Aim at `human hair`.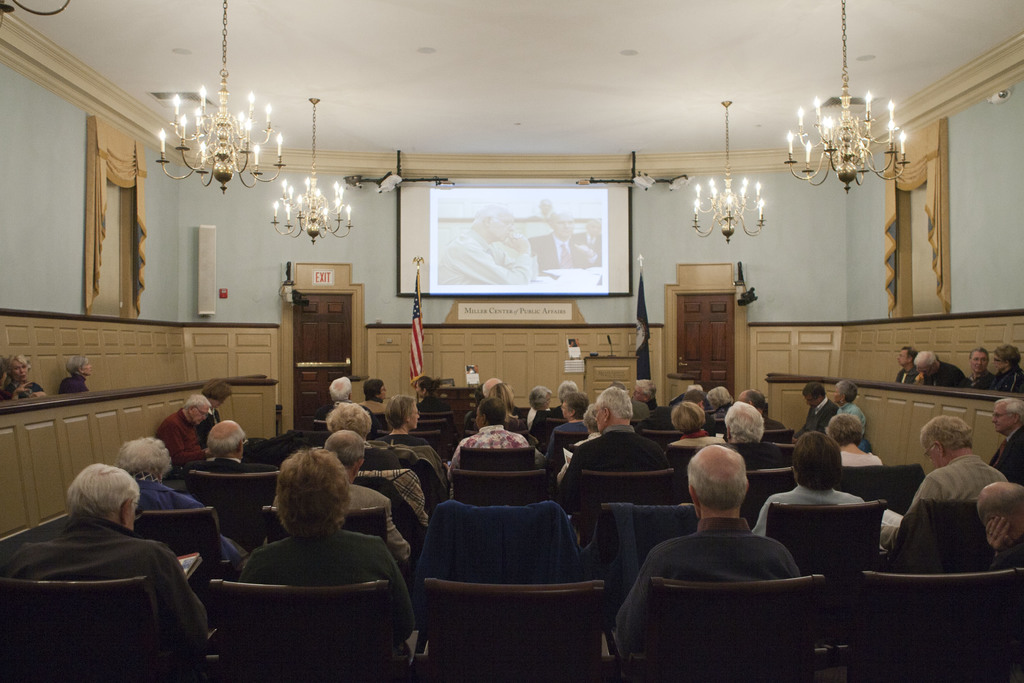
Aimed at crop(202, 379, 235, 406).
